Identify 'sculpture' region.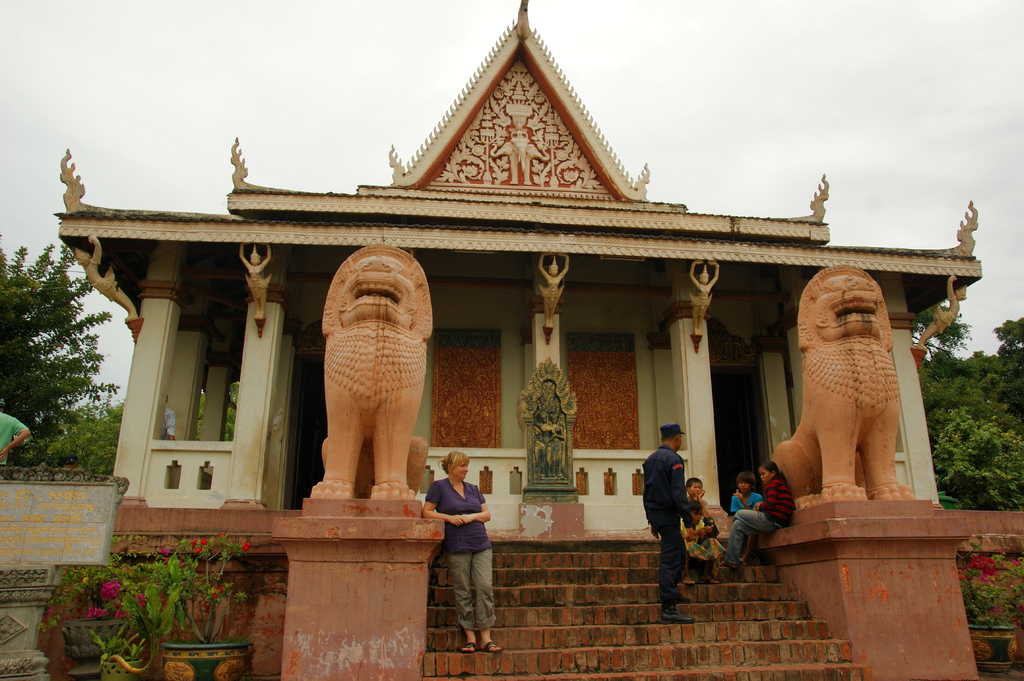
Region: BBox(309, 241, 429, 505).
